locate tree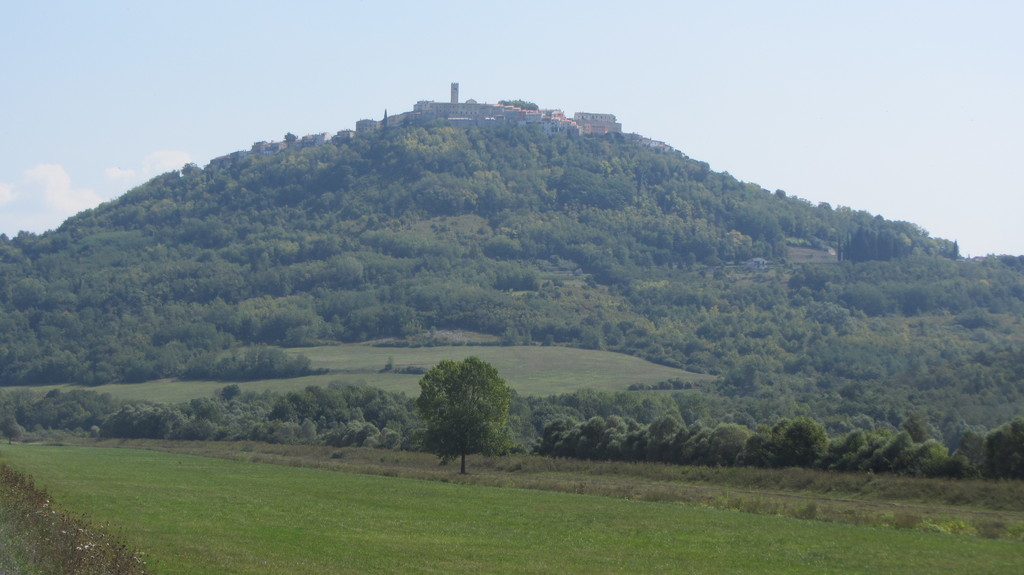
(383, 354, 392, 372)
